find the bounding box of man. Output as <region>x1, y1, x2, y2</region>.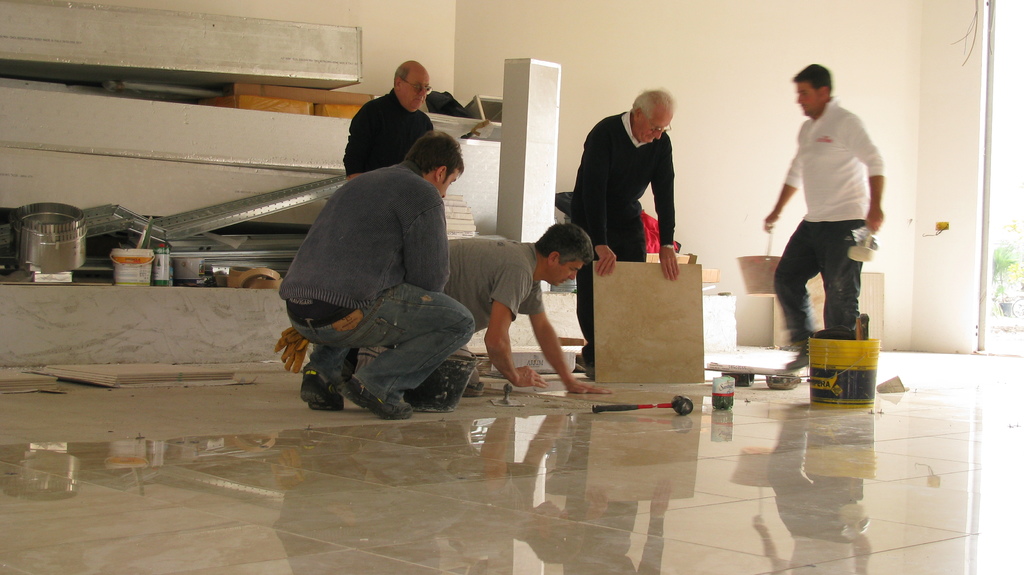
<region>356, 56, 413, 163</region>.
